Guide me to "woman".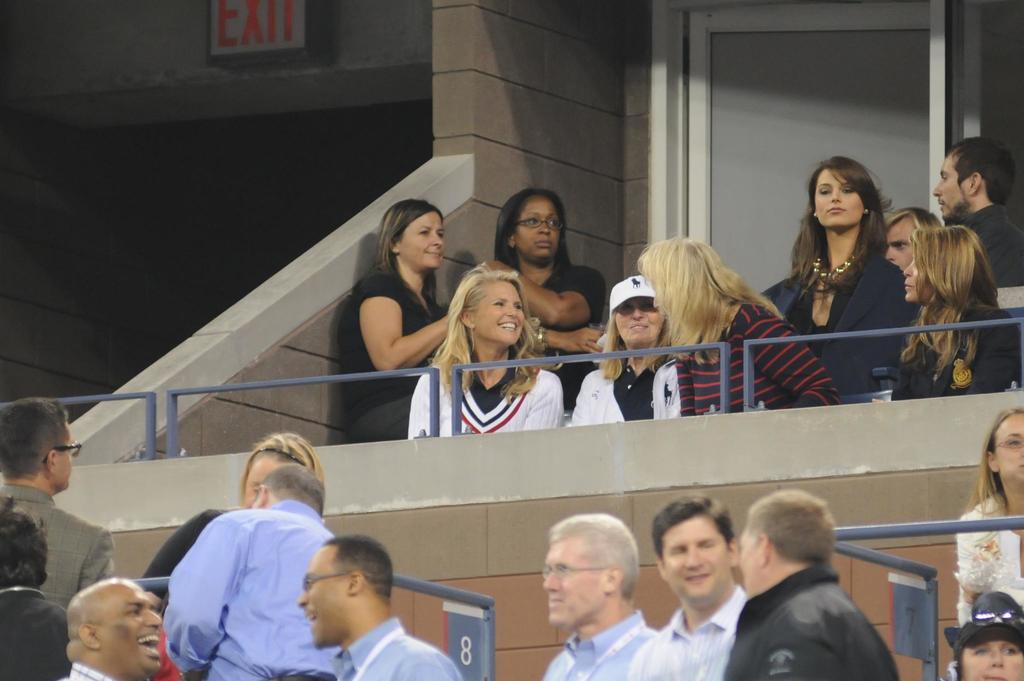
Guidance: region(868, 224, 1023, 406).
